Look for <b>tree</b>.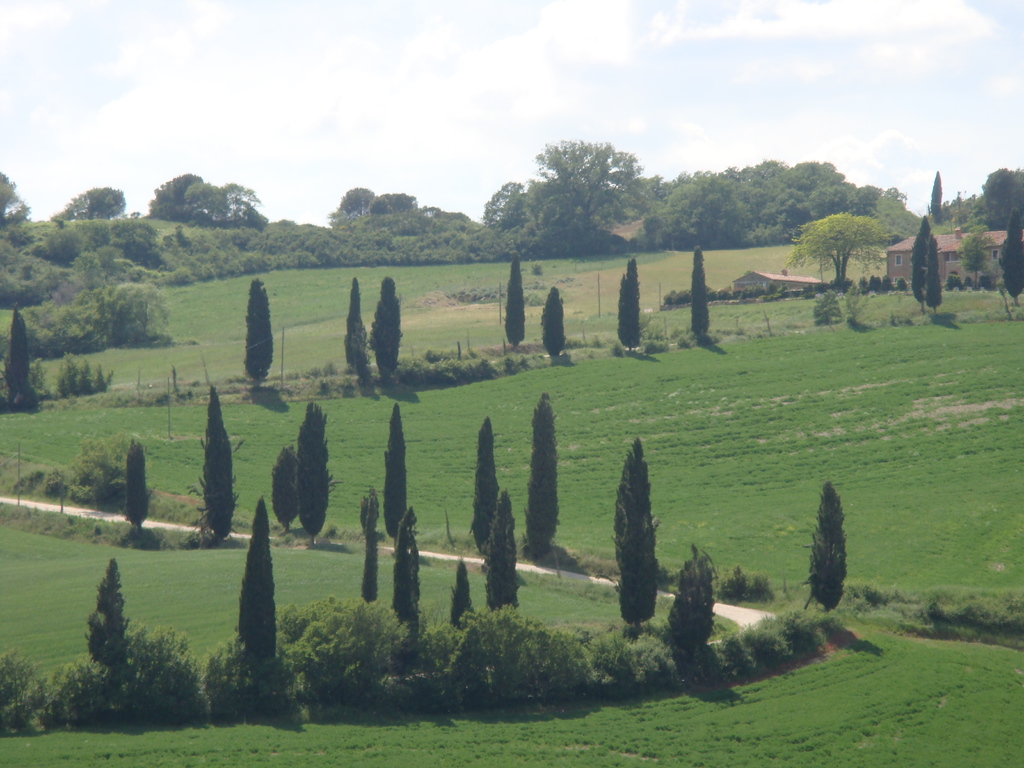
Found: {"x1": 810, "y1": 481, "x2": 840, "y2": 618}.
